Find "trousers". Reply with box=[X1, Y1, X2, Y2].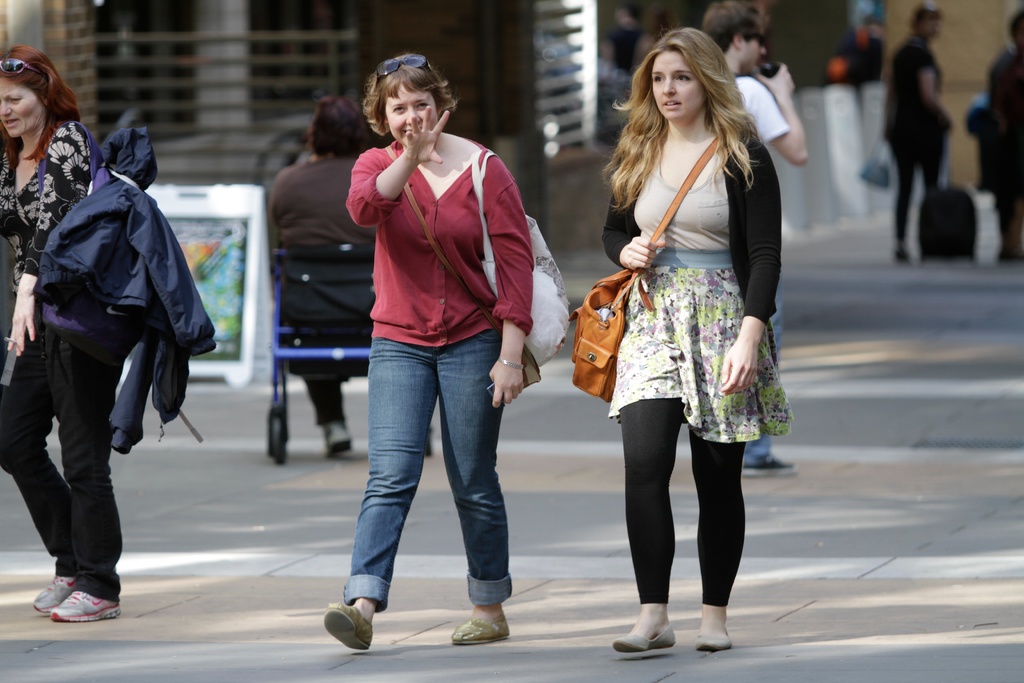
box=[0, 324, 135, 600].
